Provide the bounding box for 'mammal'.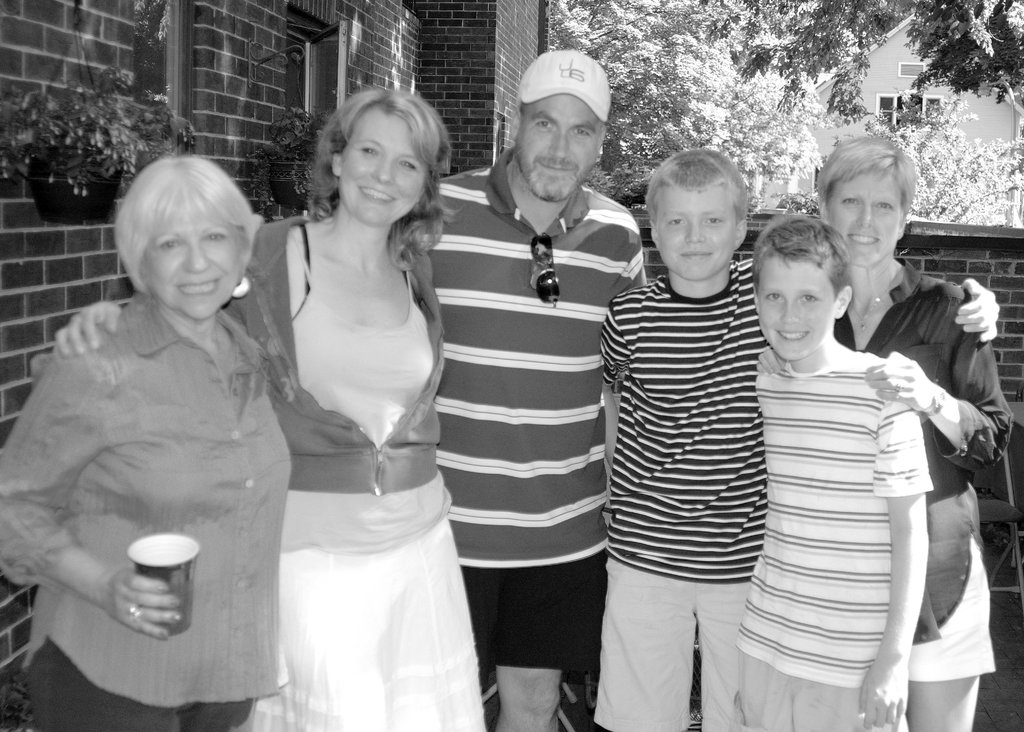
{"x1": 735, "y1": 213, "x2": 934, "y2": 731}.
